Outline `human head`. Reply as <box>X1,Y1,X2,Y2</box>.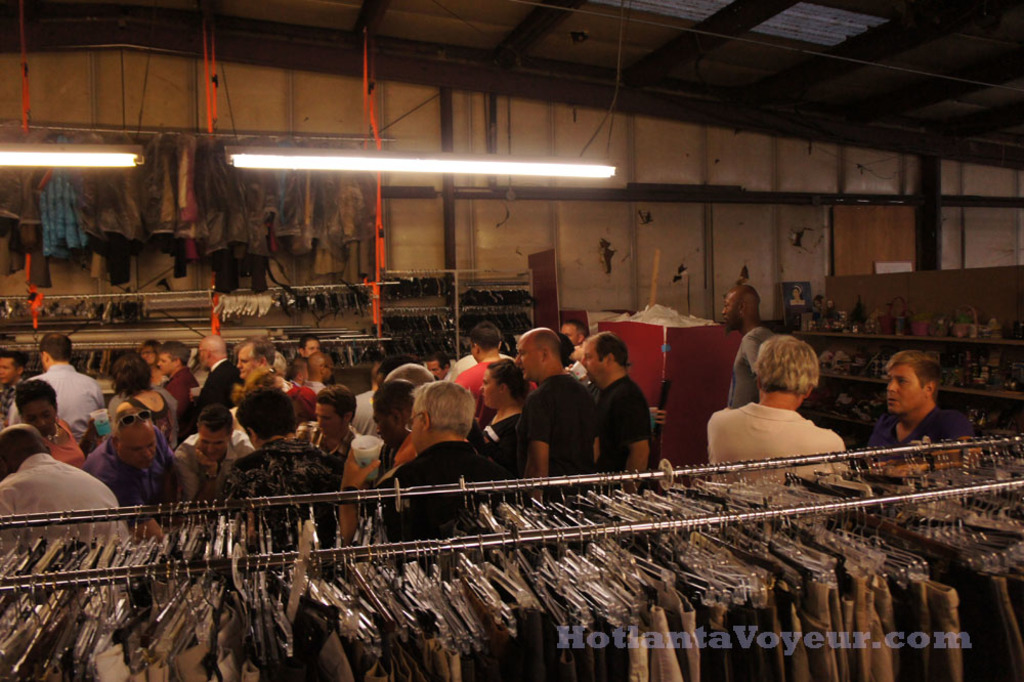
<box>109,347,150,391</box>.
